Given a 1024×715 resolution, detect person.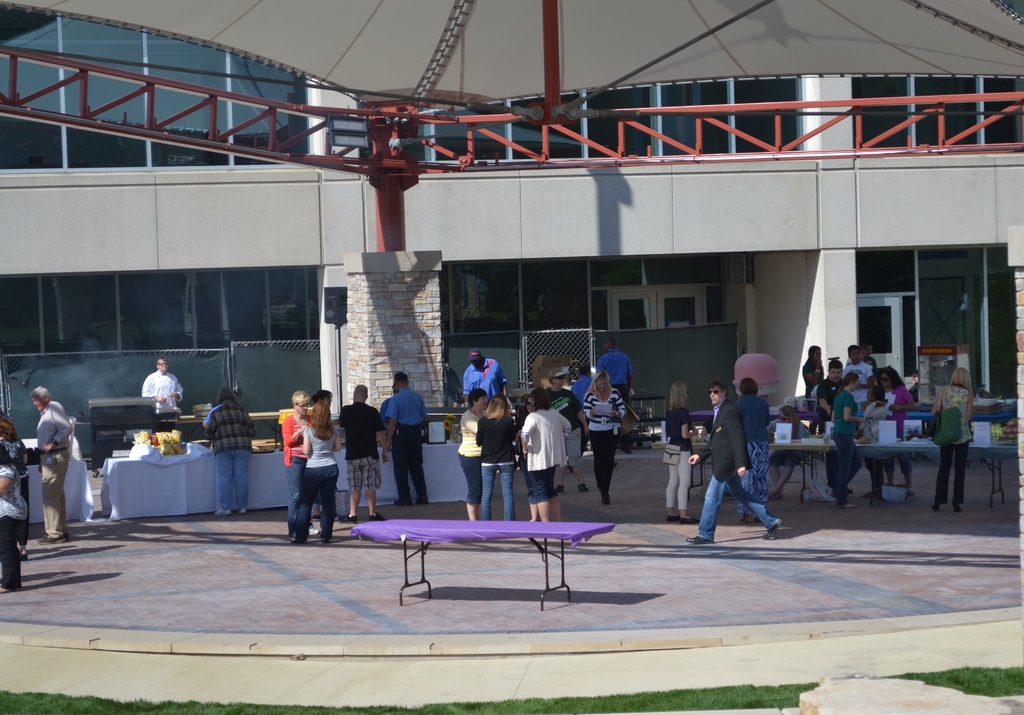
rect(666, 380, 701, 521).
